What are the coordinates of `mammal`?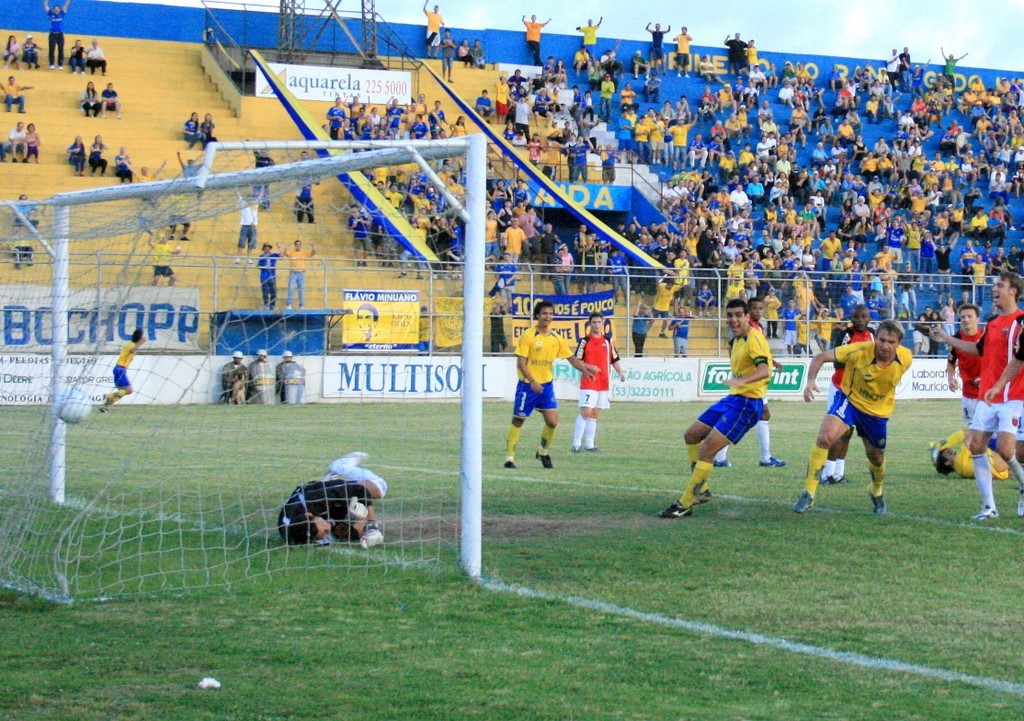
bbox(587, 59, 603, 91).
